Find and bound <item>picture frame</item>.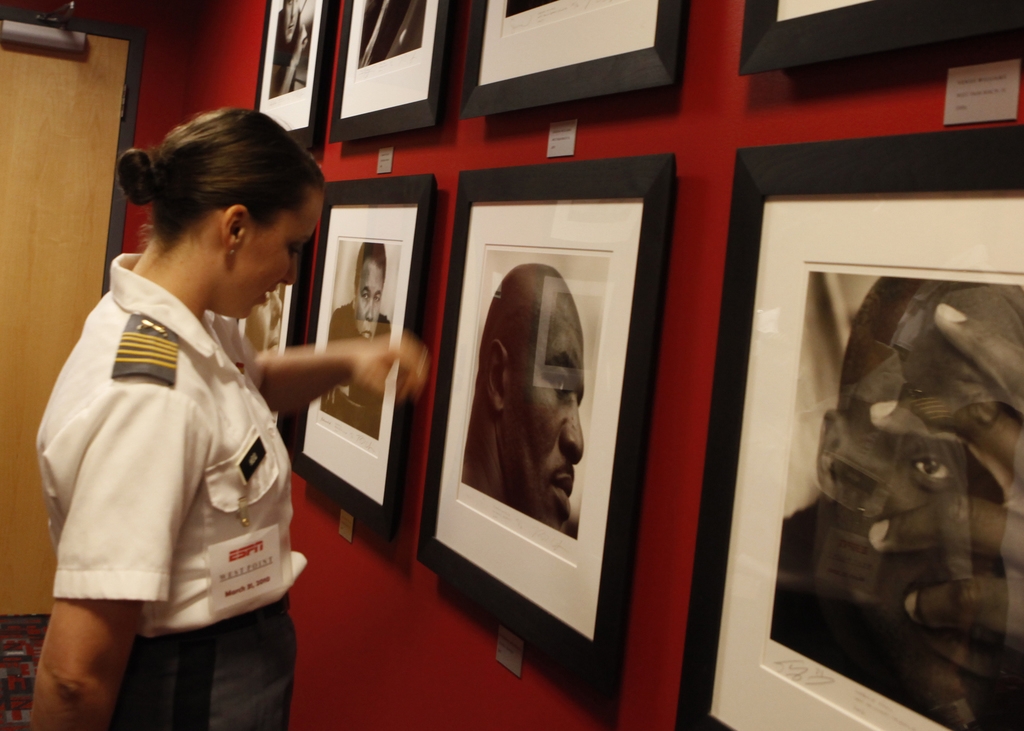
Bound: Rect(673, 122, 1023, 730).
